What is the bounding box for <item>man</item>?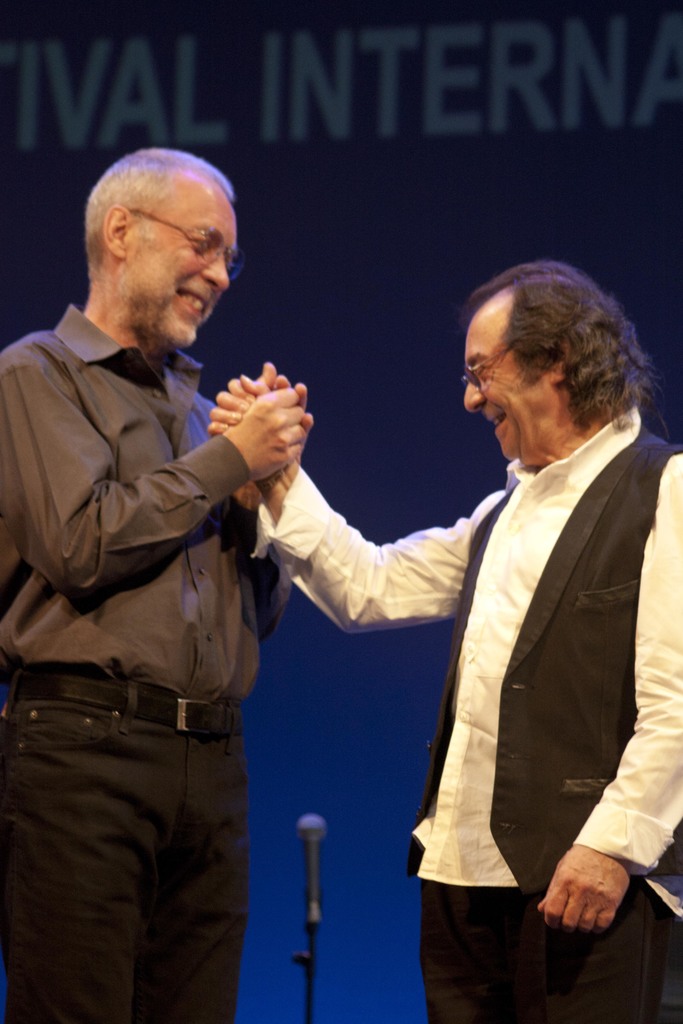
left=24, top=137, right=365, bottom=1023.
